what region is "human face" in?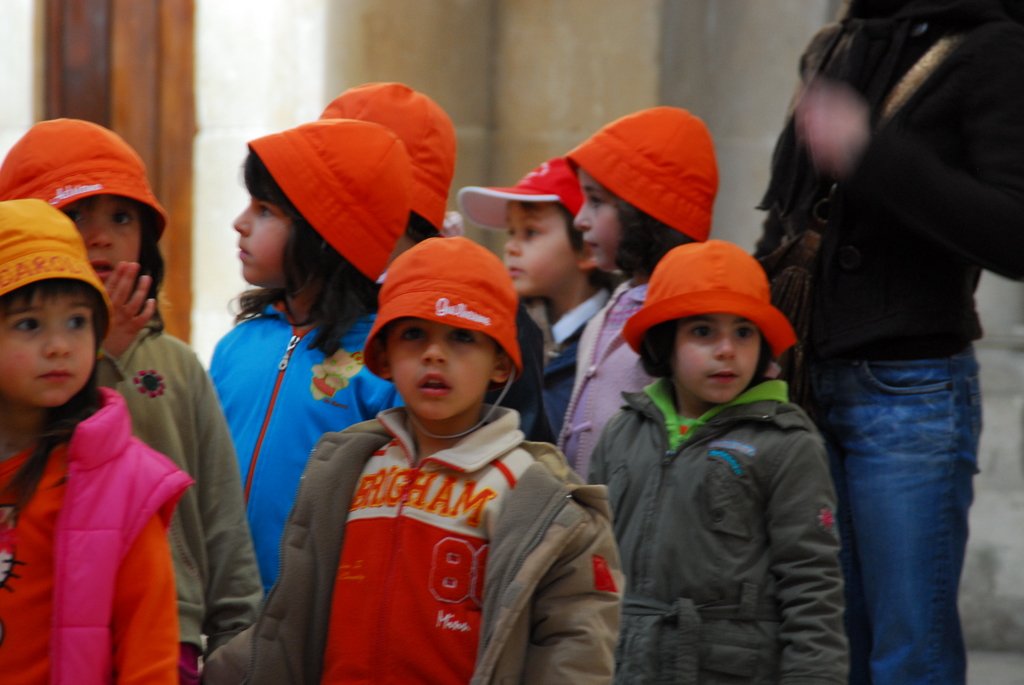
x1=61, y1=192, x2=147, y2=285.
